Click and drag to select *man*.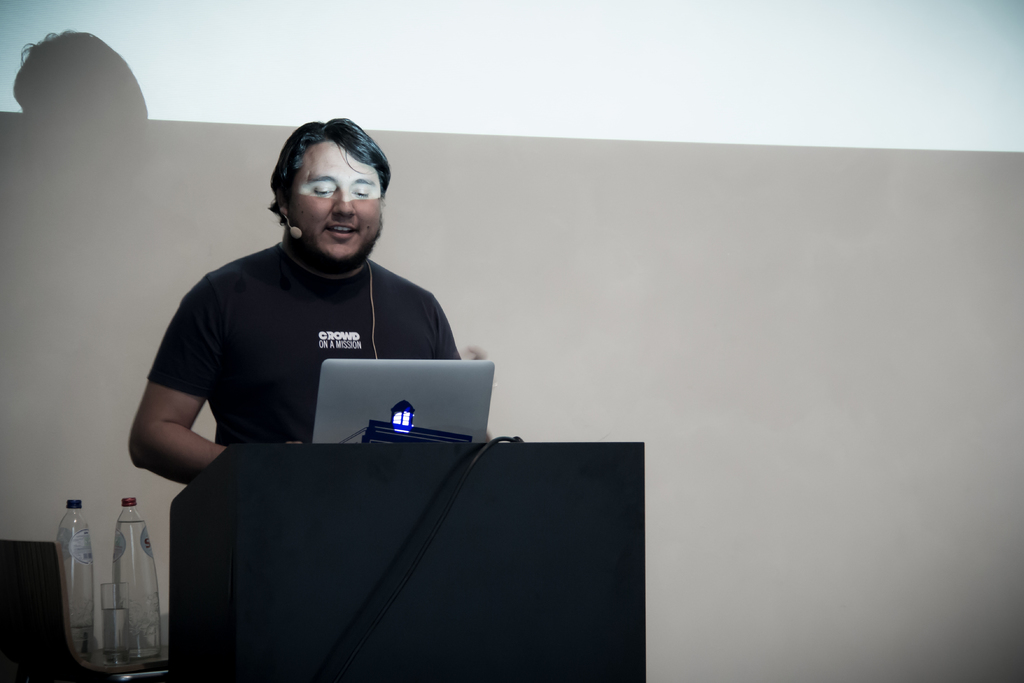
Selection: [left=116, top=130, right=495, bottom=504].
